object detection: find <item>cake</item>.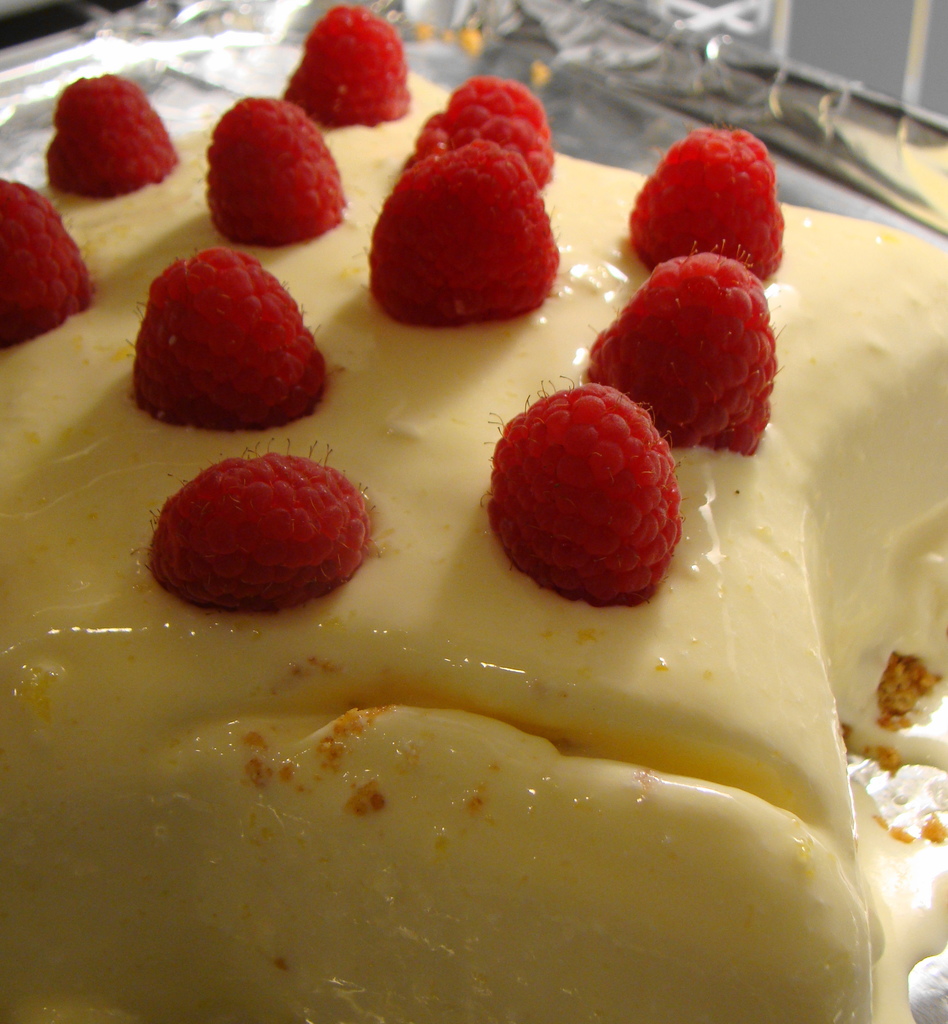
0 4 947 1023.
